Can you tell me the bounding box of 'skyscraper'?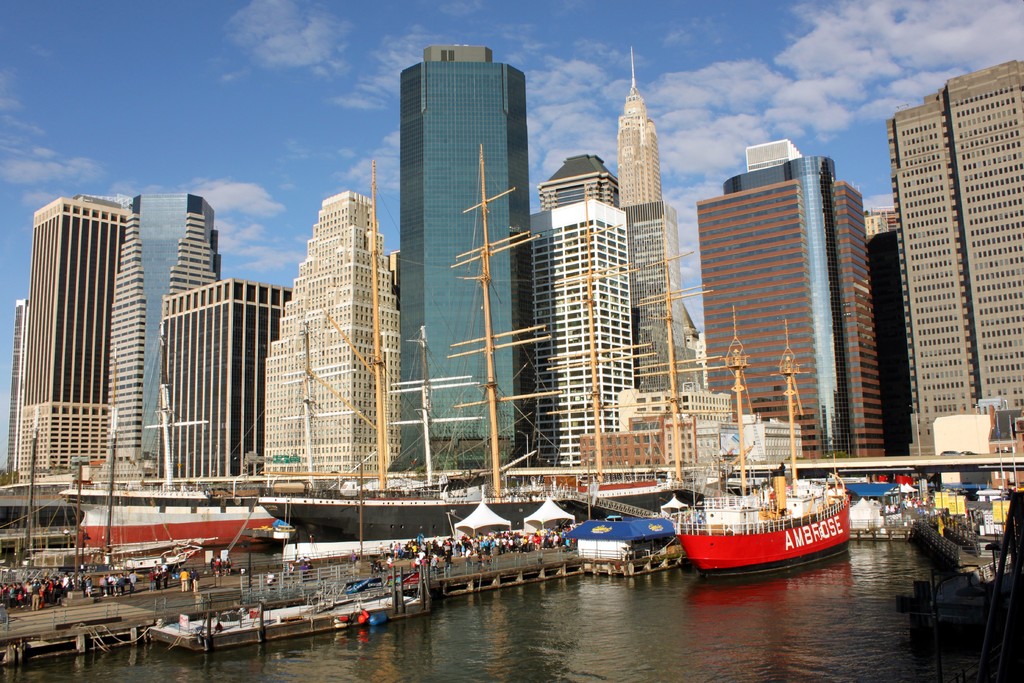
box=[523, 150, 636, 480].
